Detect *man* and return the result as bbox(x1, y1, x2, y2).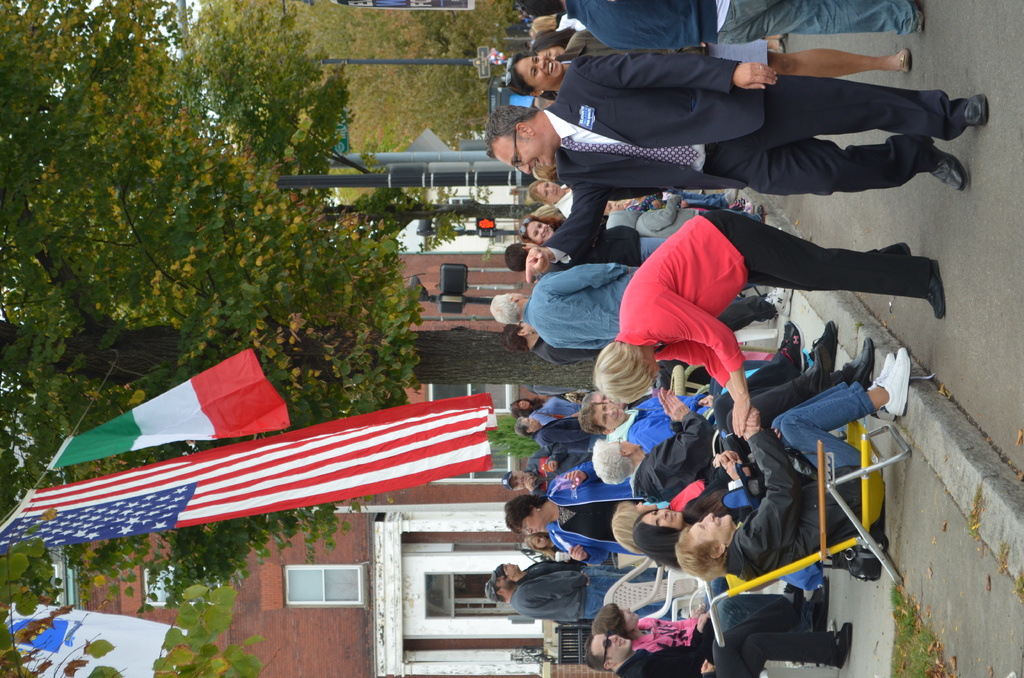
bbox(491, 258, 629, 355).
